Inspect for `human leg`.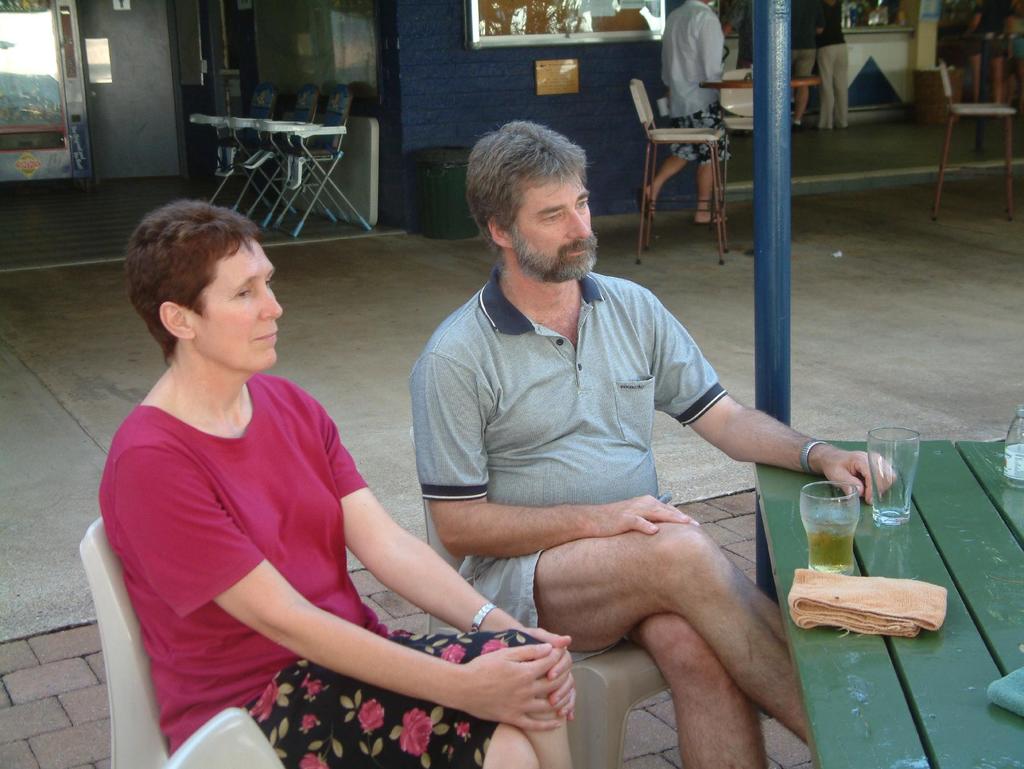
Inspection: detection(636, 93, 698, 222).
